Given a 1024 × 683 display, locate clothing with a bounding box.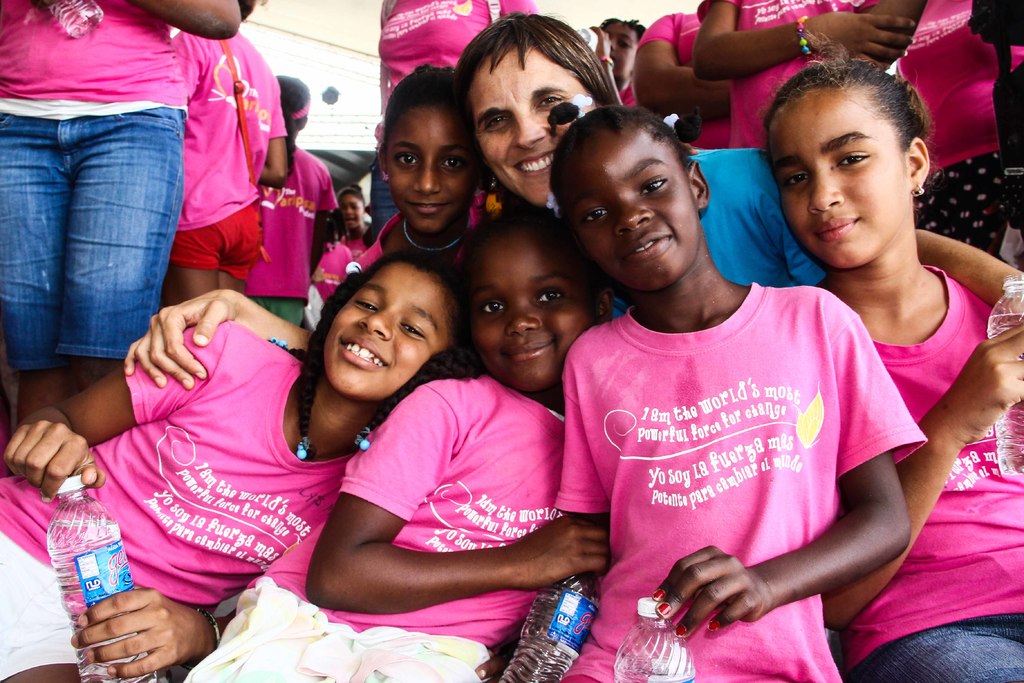
Located: box=[561, 245, 938, 646].
